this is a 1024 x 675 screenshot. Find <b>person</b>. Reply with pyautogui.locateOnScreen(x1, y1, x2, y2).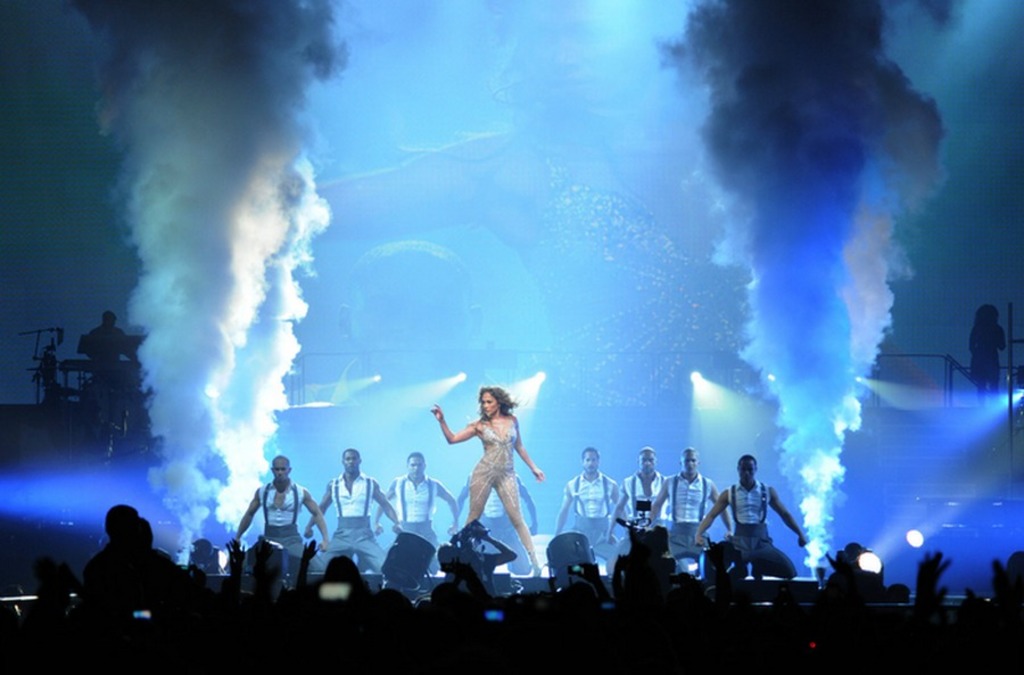
pyautogui.locateOnScreen(435, 387, 542, 577).
